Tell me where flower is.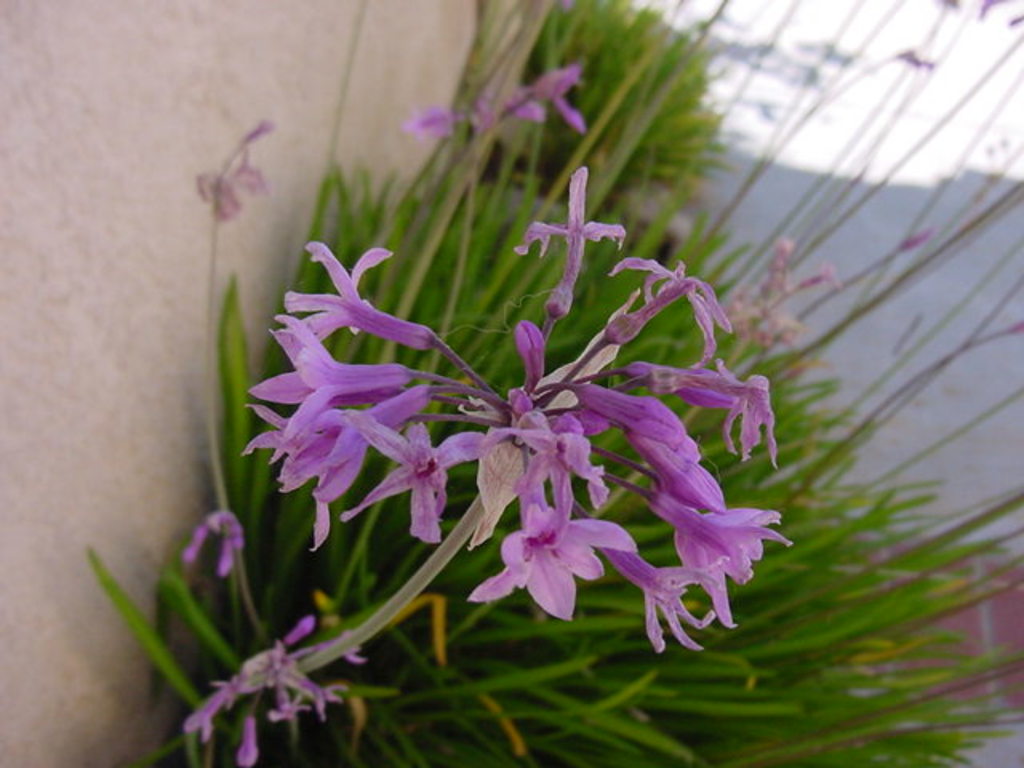
flower is at <region>179, 614, 342, 766</region>.
